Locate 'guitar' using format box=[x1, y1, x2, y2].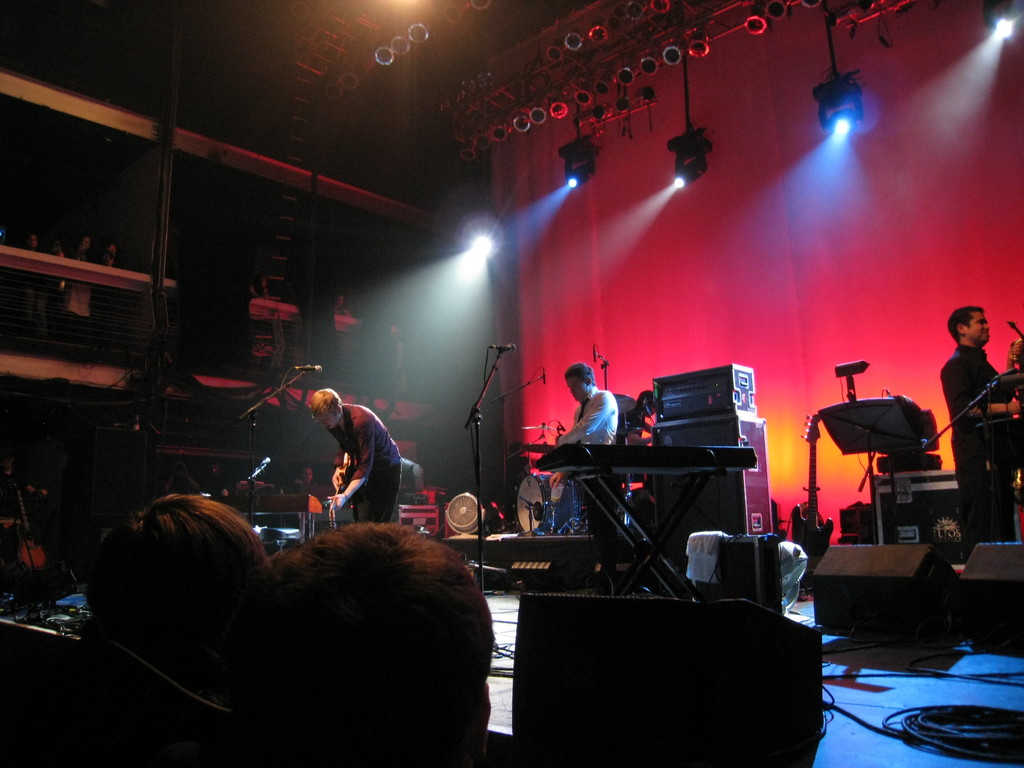
box=[322, 451, 363, 516].
